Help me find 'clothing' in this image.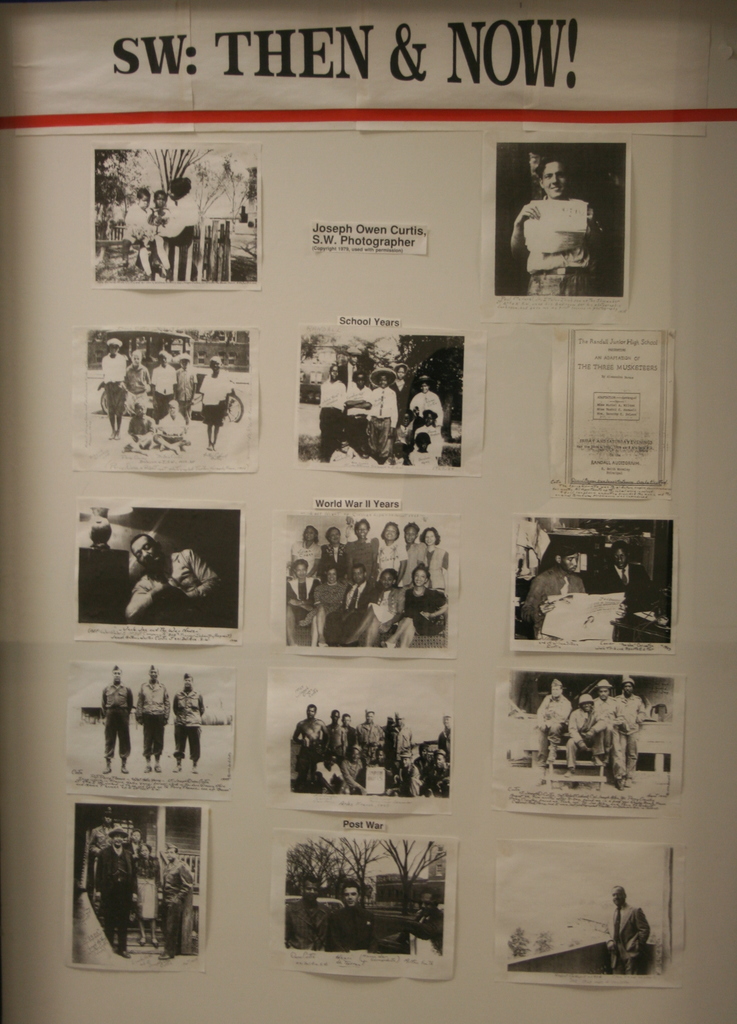
Found it: (606,908,655,977).
